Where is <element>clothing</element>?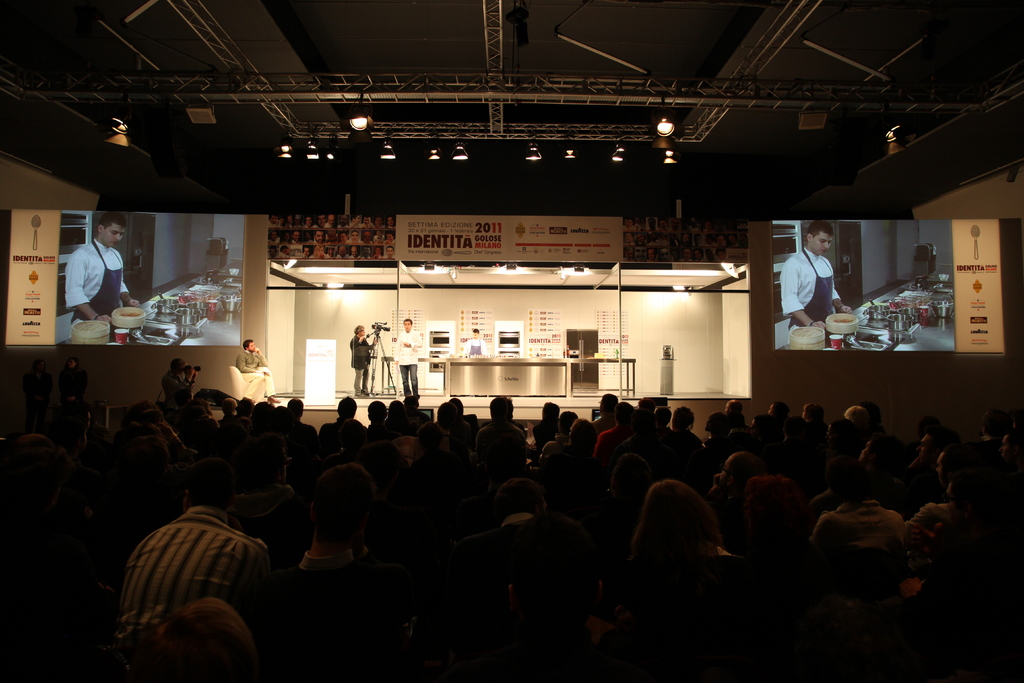
crop(400, 359, 419, 402).
